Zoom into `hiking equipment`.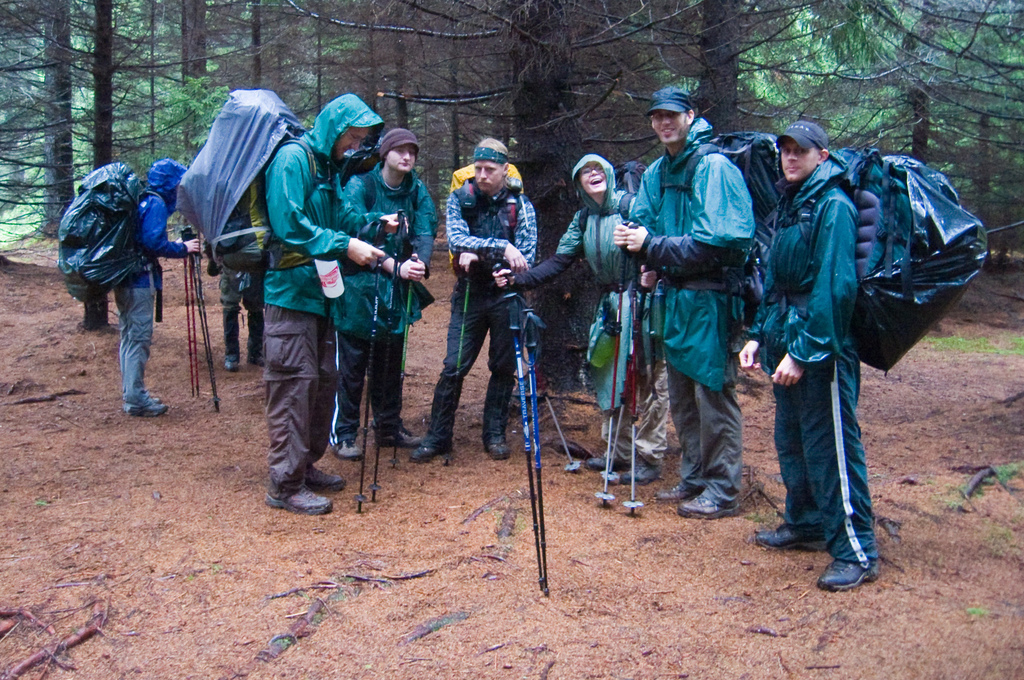
Zoom target: l=491, t=256, r=580, b=476.
